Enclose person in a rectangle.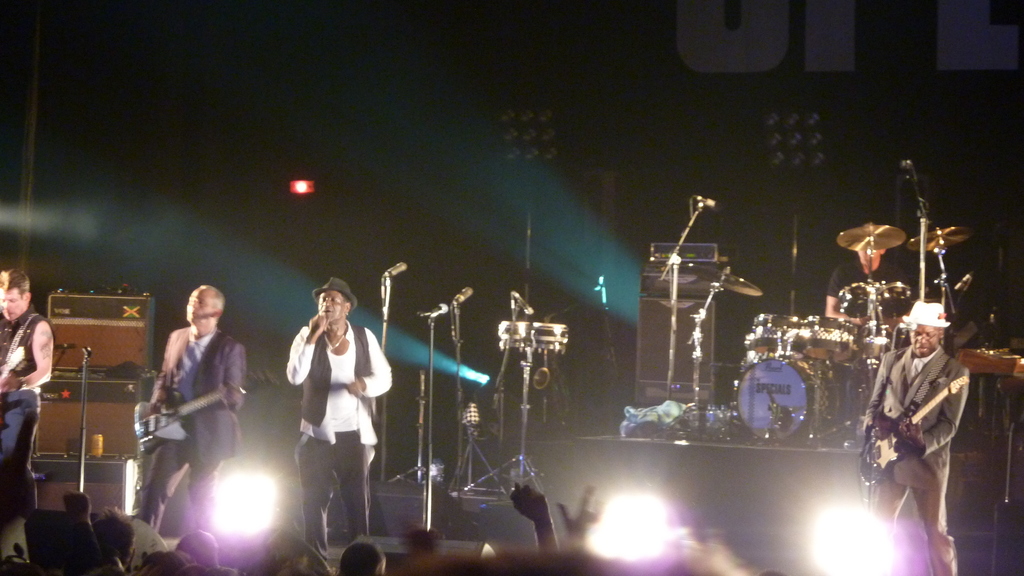
<box>557,485,607,550</box>.
